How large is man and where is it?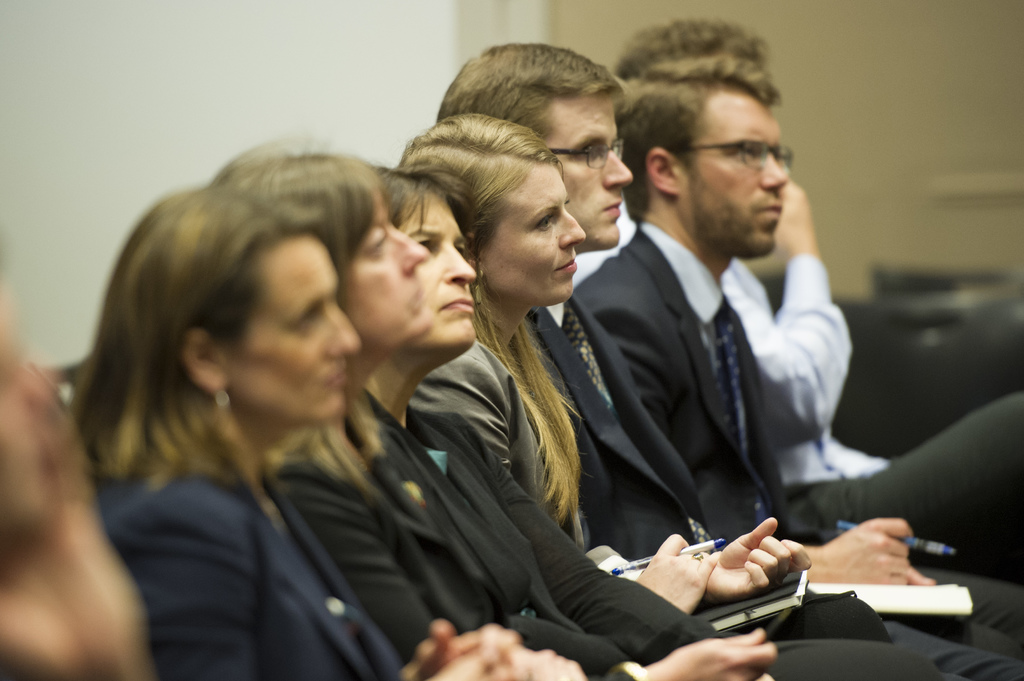
Bounding box: locate(436, 36, 1023, 664).
